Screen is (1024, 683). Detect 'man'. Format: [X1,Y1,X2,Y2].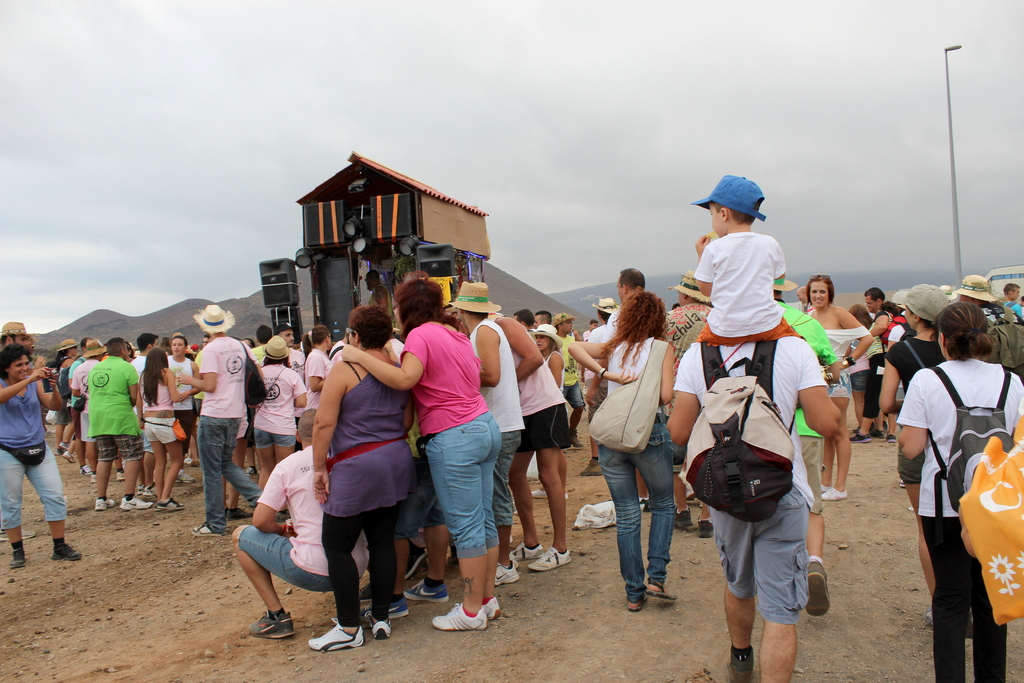
[452,281,524,582].
